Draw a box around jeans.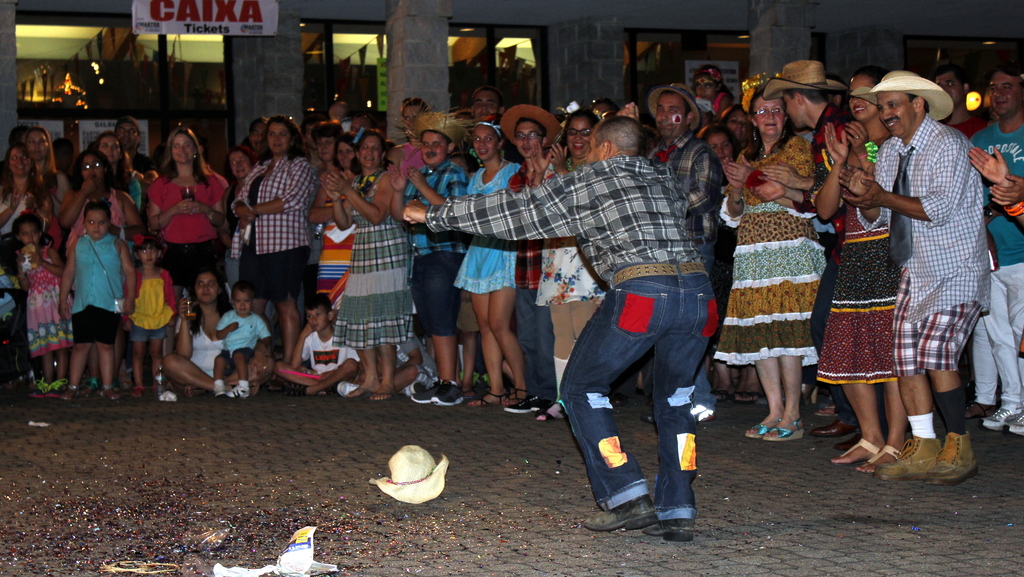
x1=518, y1=288, x2=557, y2=401.
